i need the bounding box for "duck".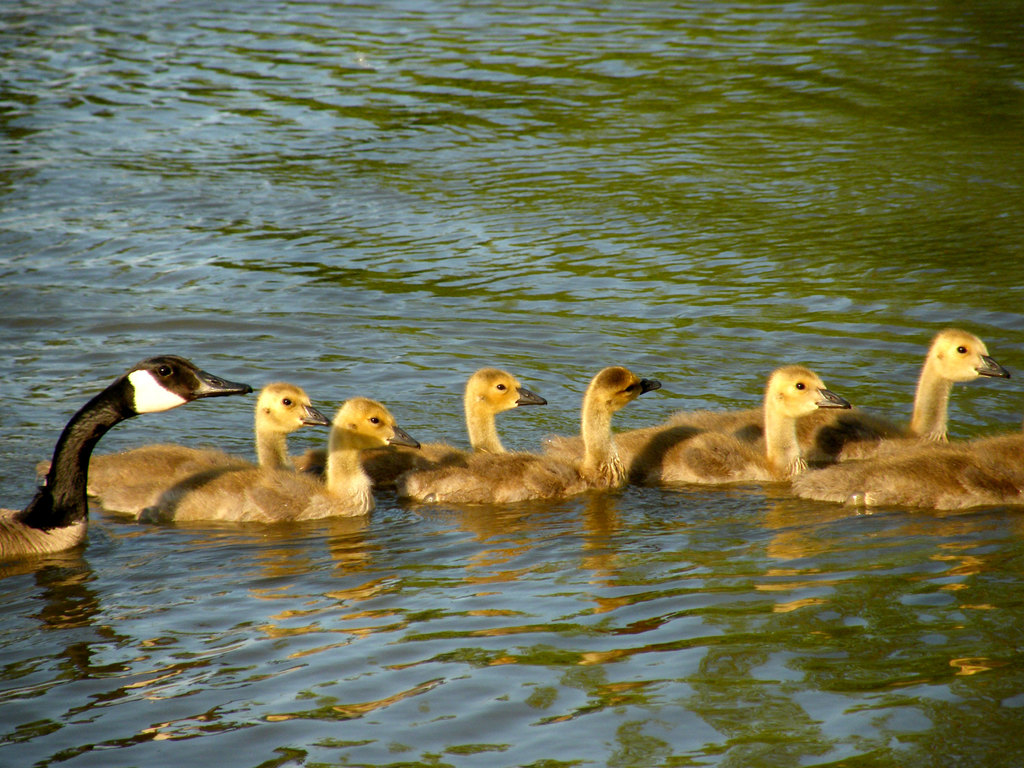
Here it is: <region>139, 395, 430, 524</region>.
